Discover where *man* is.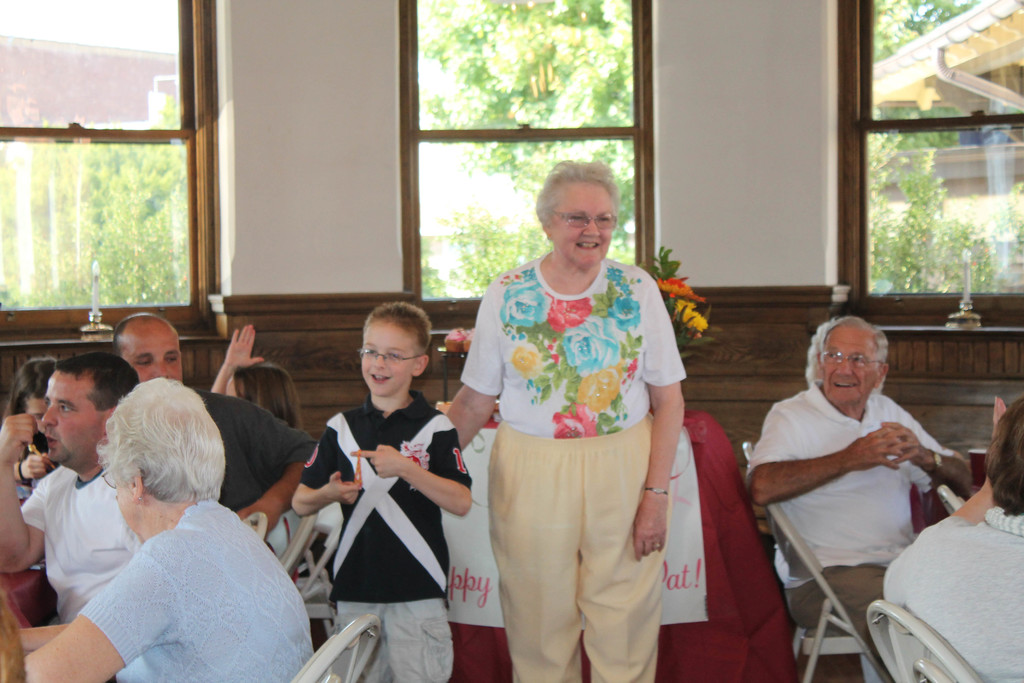
Discovered at Rect(0, 349, 159, 630).
